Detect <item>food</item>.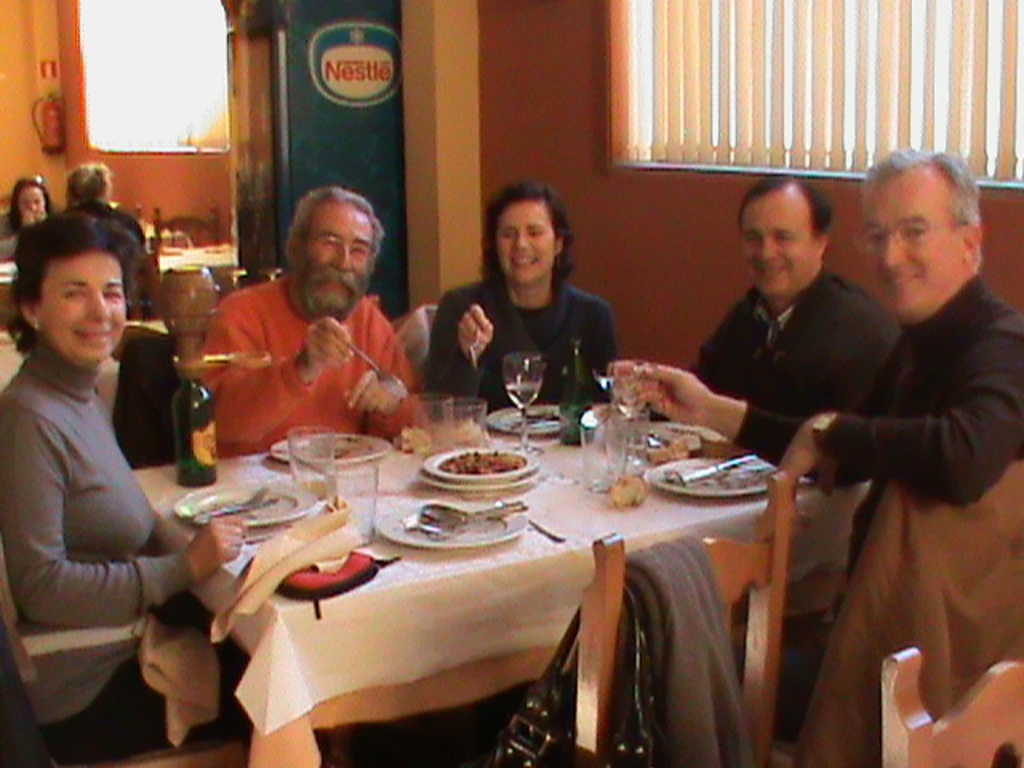
Detected at Rect(445, 446, 528, 469).
